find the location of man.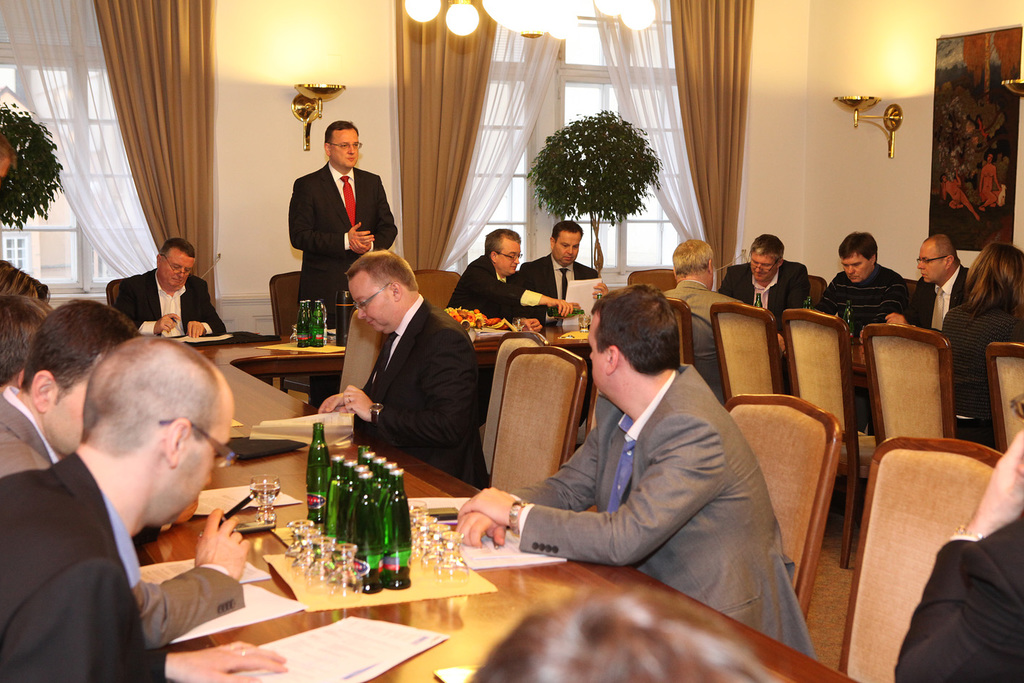
Location: BBox(516, 220, 606, 315).
